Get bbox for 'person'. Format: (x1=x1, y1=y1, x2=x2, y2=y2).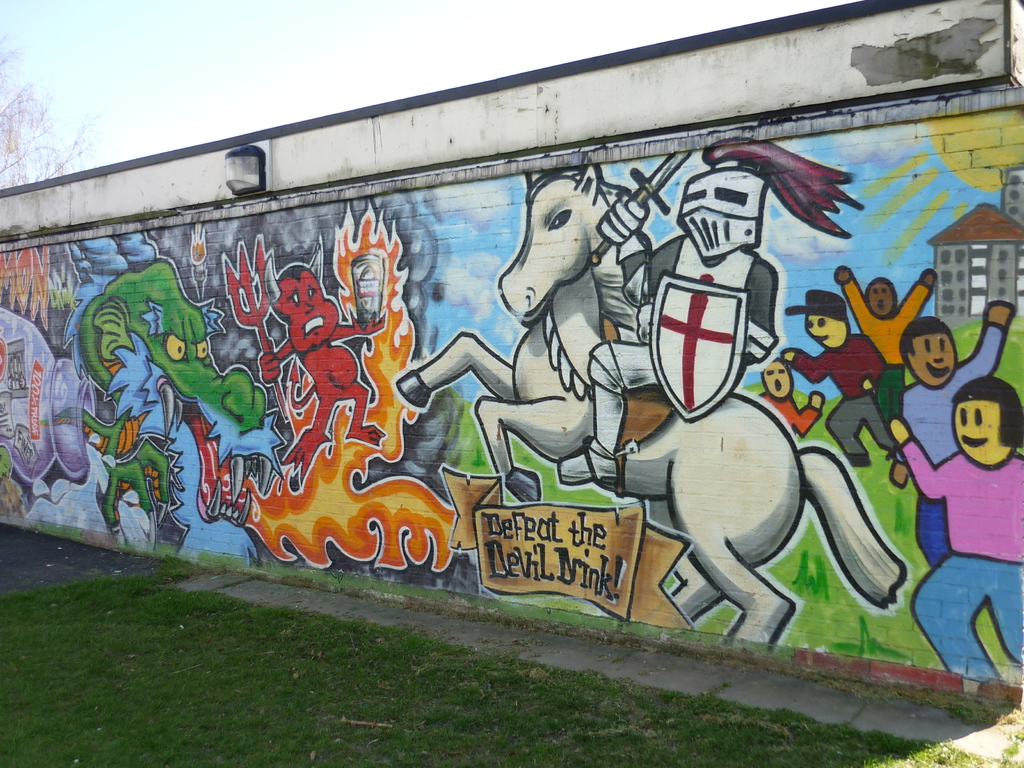
(x1=892, y1=374, x2=1023, y2=678).
